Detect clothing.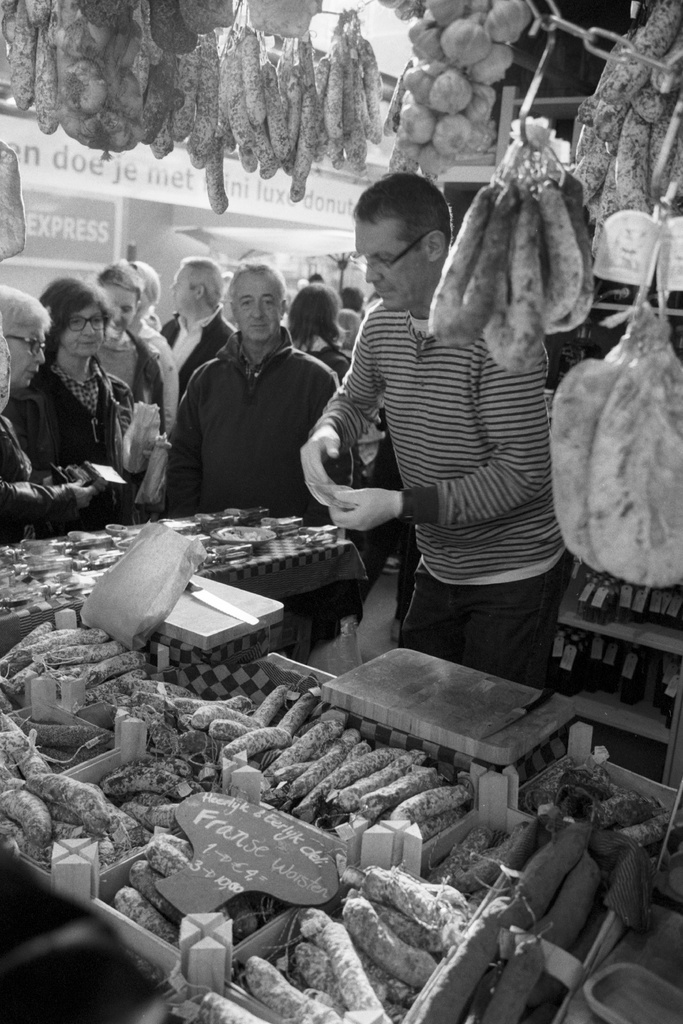
Detected at [x1=317, y1=284, x2=576, y2=679].
